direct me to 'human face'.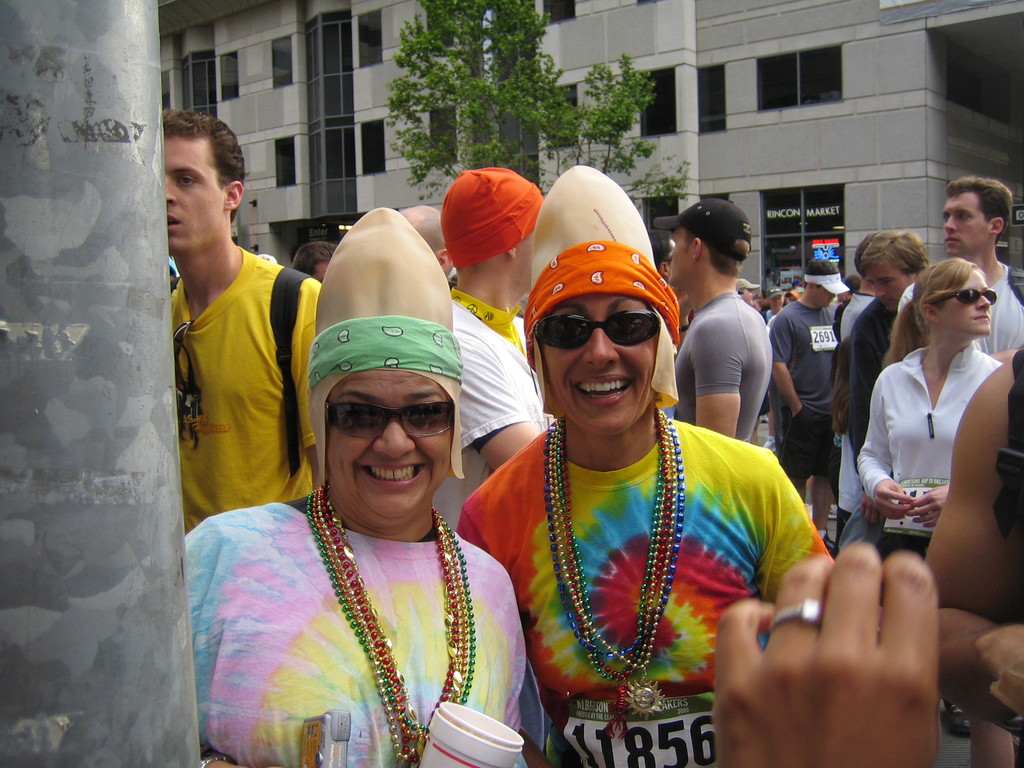
Direction: x1=159, y1=135, x2=230, y2=263.
